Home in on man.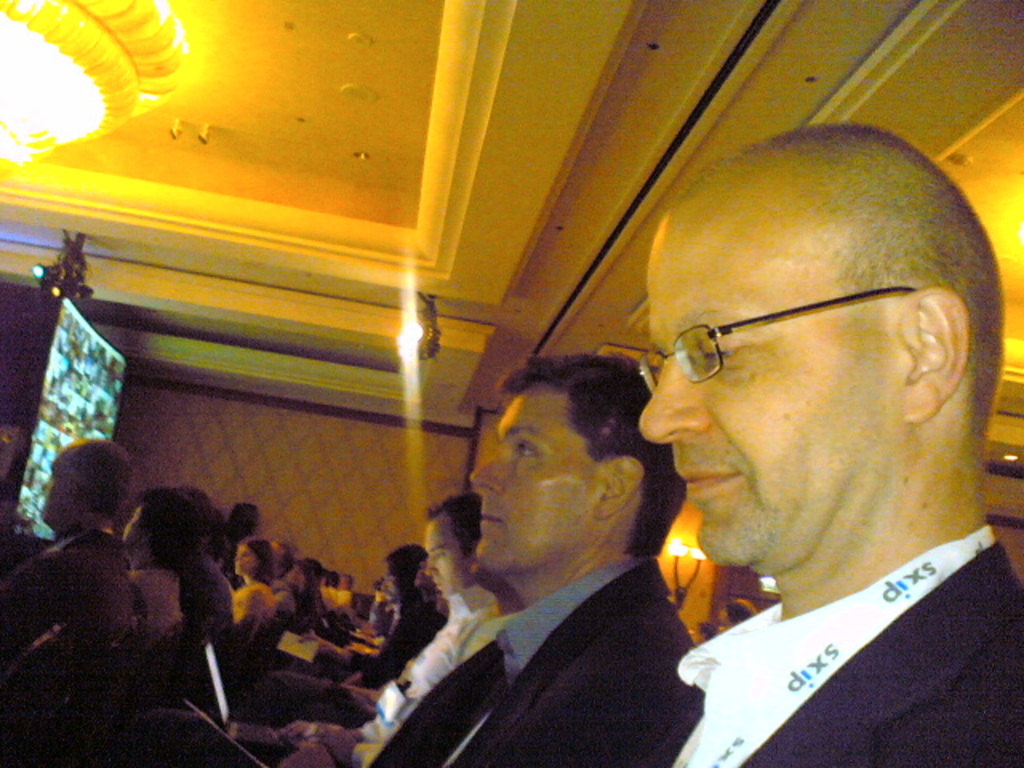
Homed in at 274:494:507:766.
